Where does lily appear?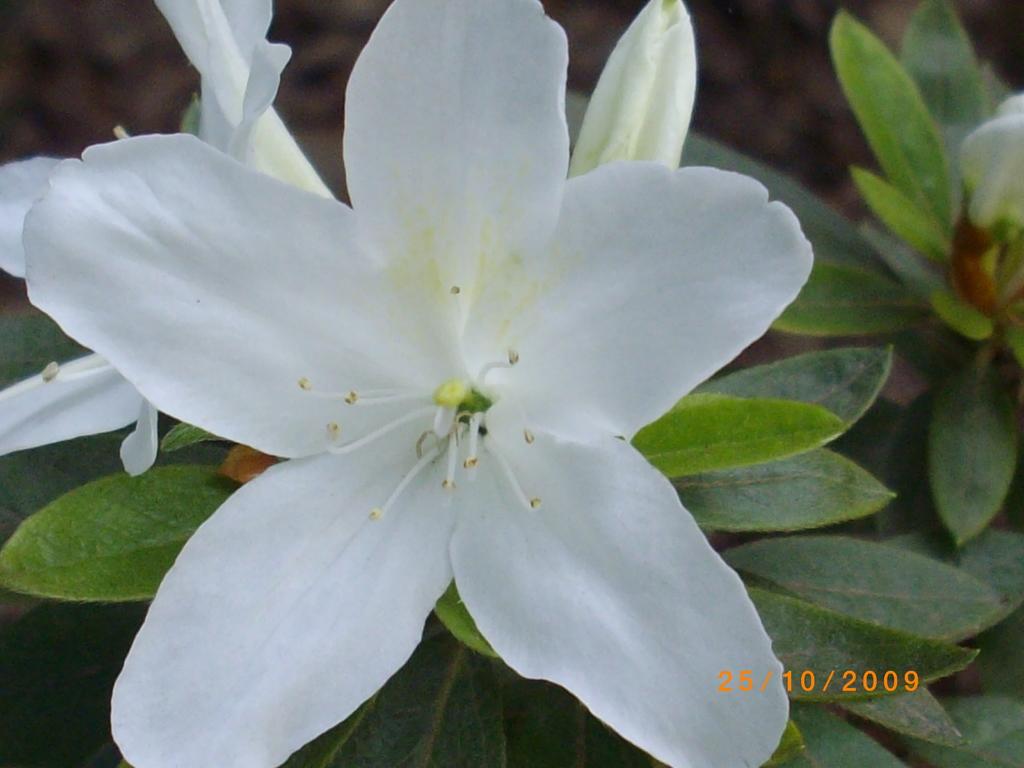
Appears at select_region(0, 0, 341, 478).
